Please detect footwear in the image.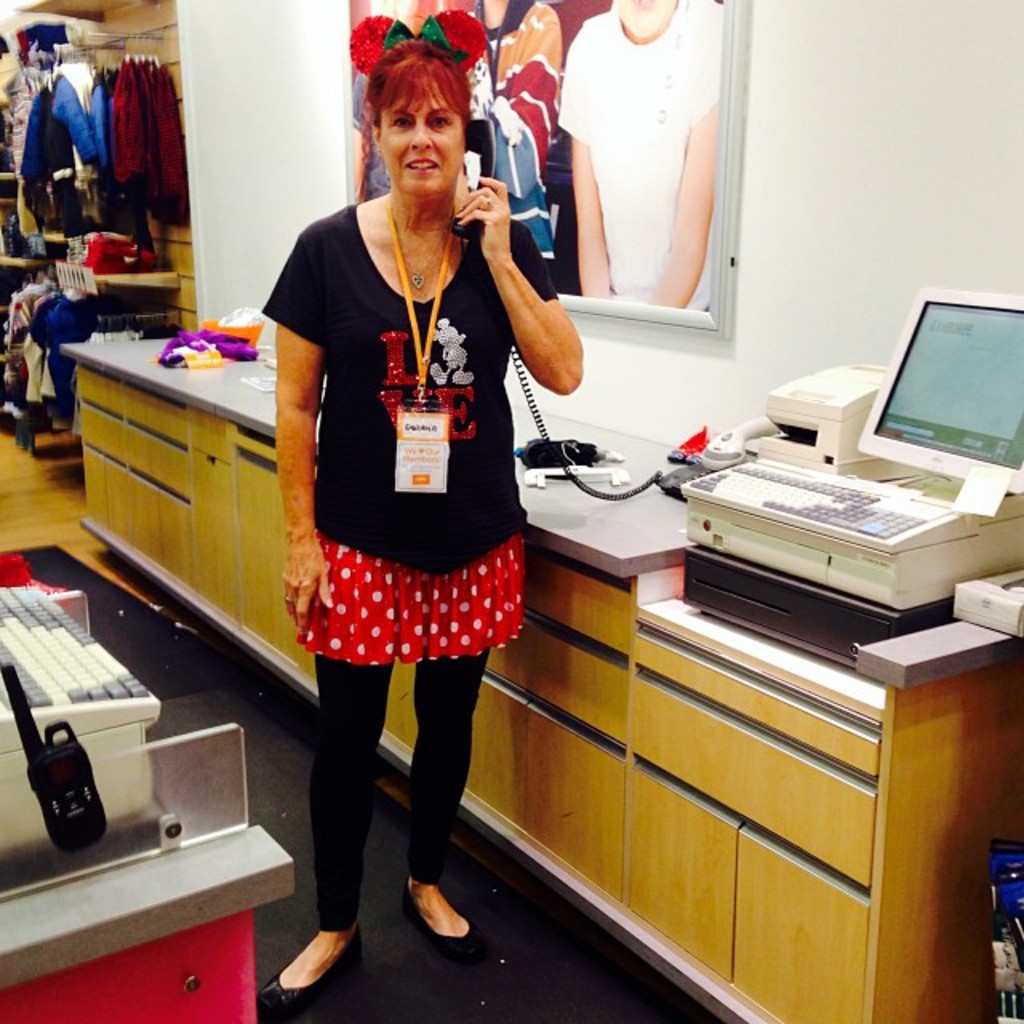
locate(395, 875, 490, 958).
